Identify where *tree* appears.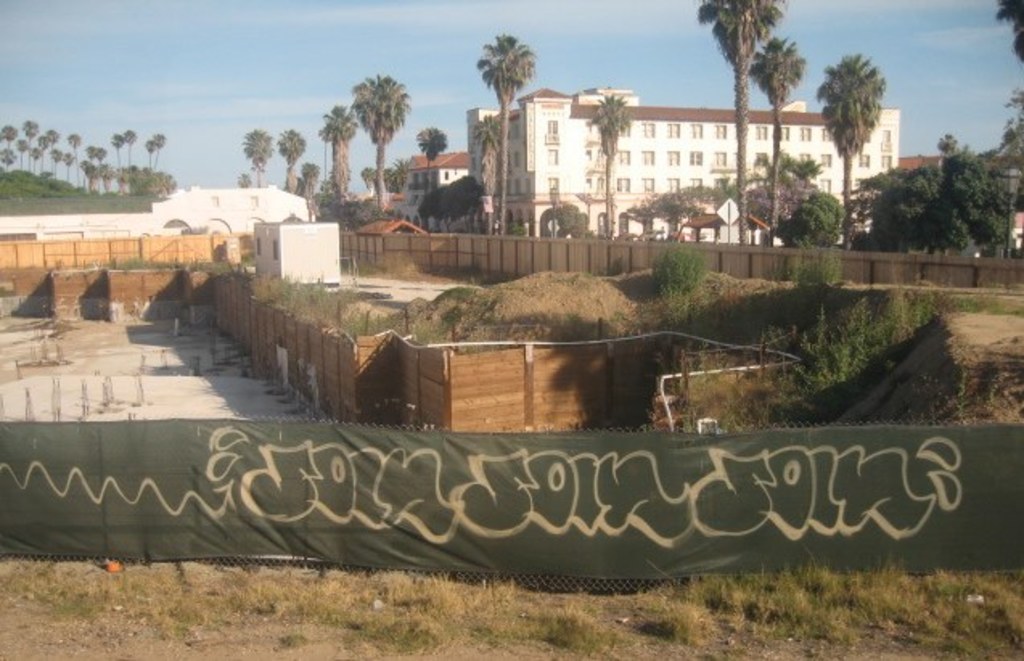
Appears at 584,88,635,236.
